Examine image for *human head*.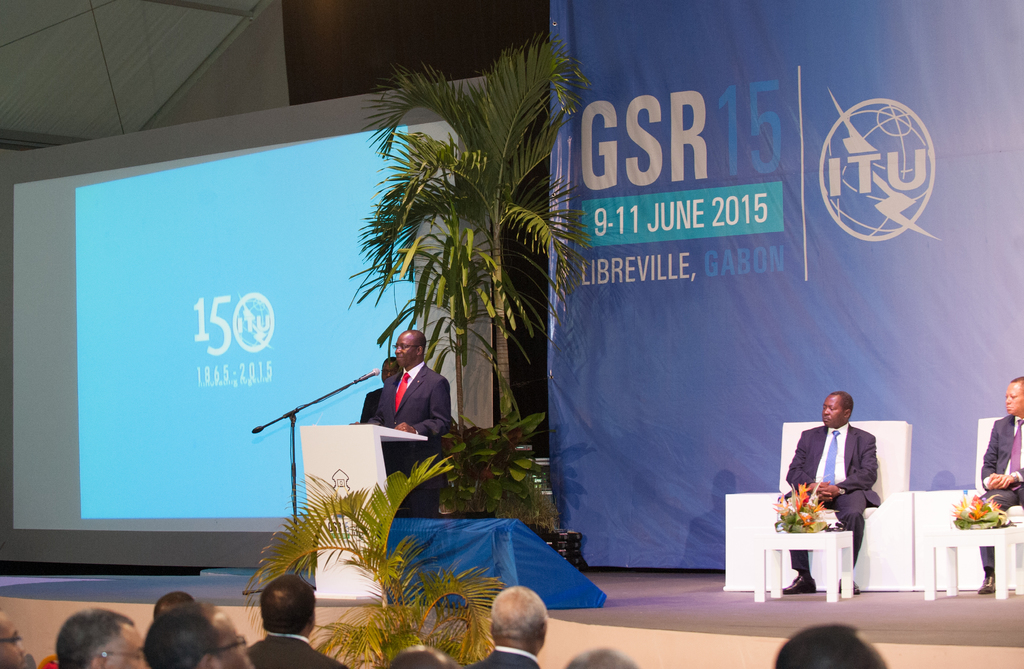
Examination result: [565, 643, 640, 668].
